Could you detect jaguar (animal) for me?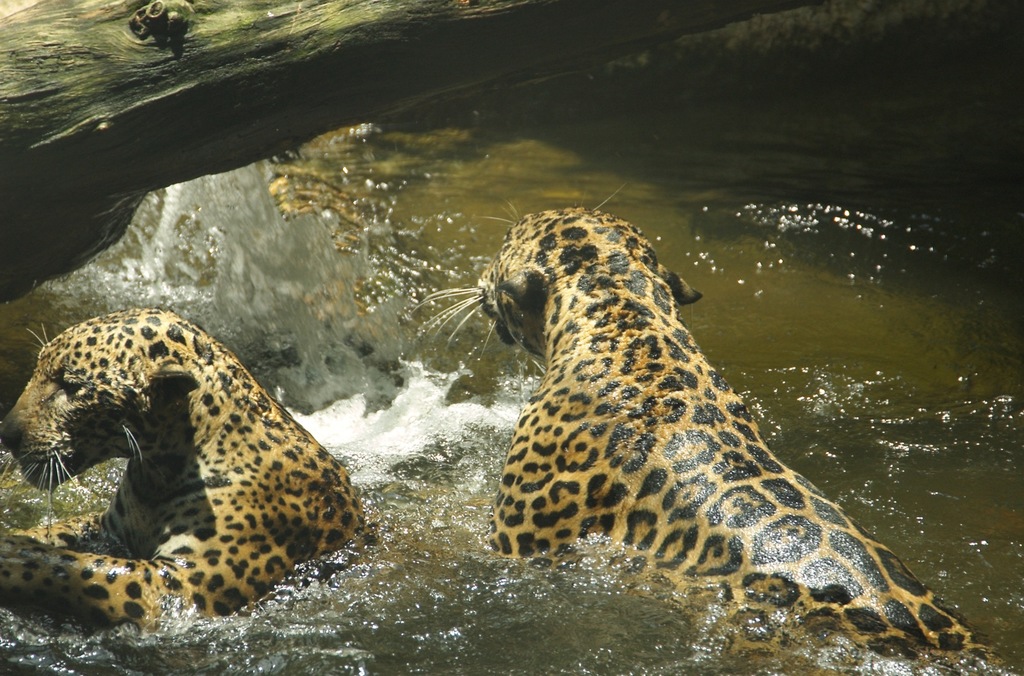
Detection result: 0/306/371/643.
